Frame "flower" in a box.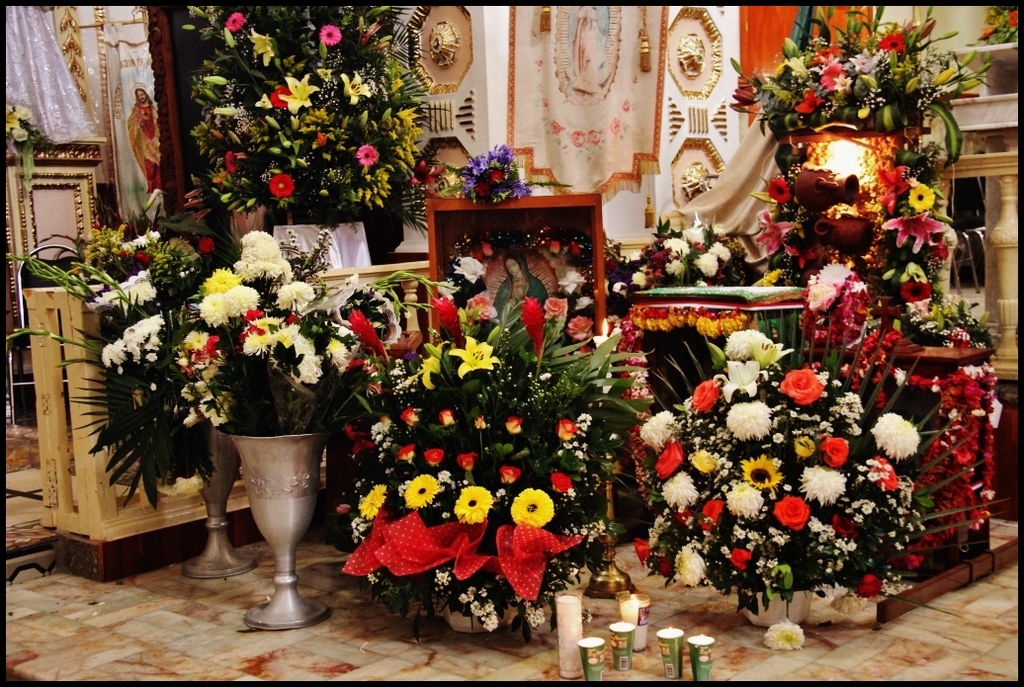
85:269:160:317.
